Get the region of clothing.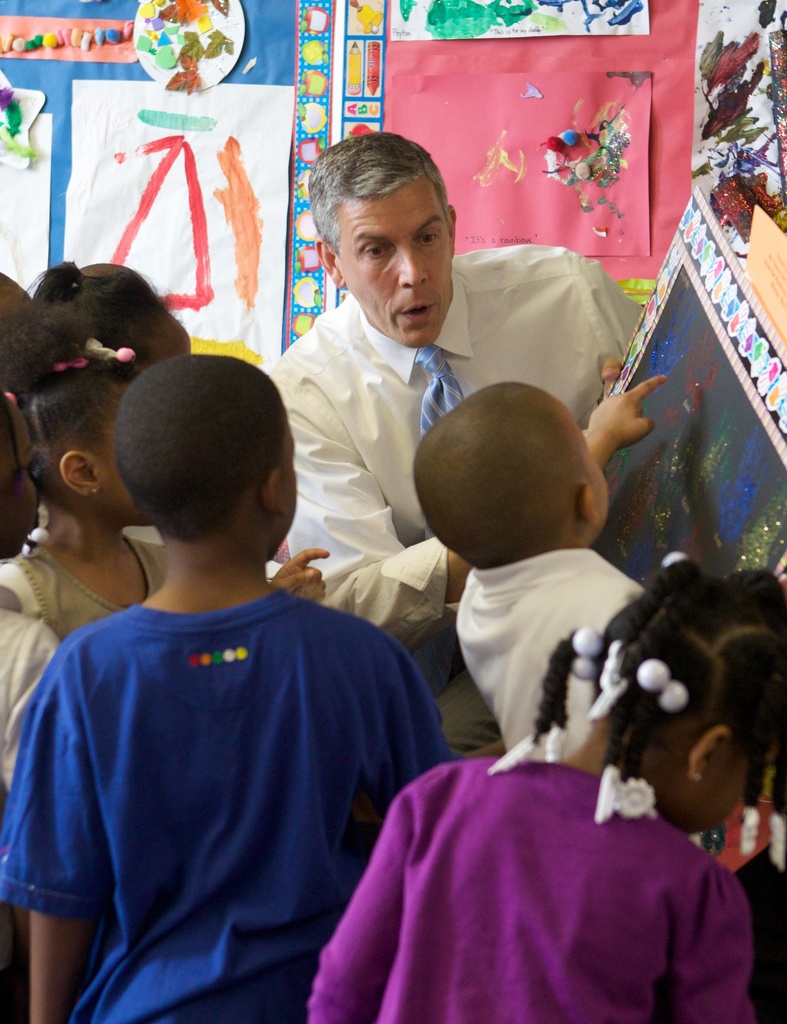
[left=0, top=531, right=182, bottom=809].
